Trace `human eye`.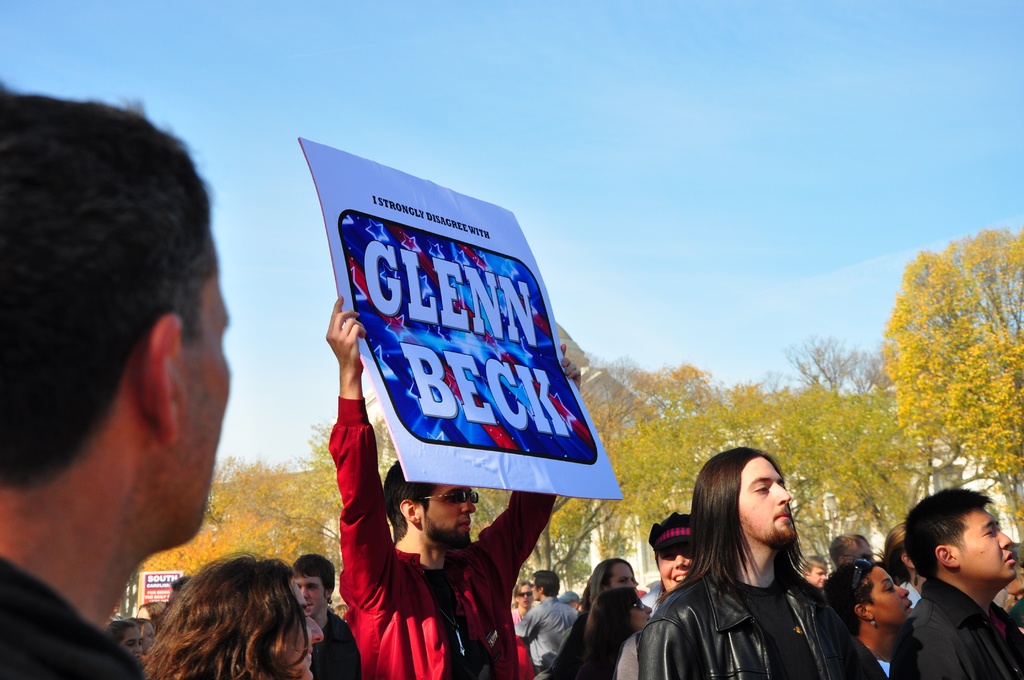
Traced to (left=307, top=583, right=320, bottom=590).
